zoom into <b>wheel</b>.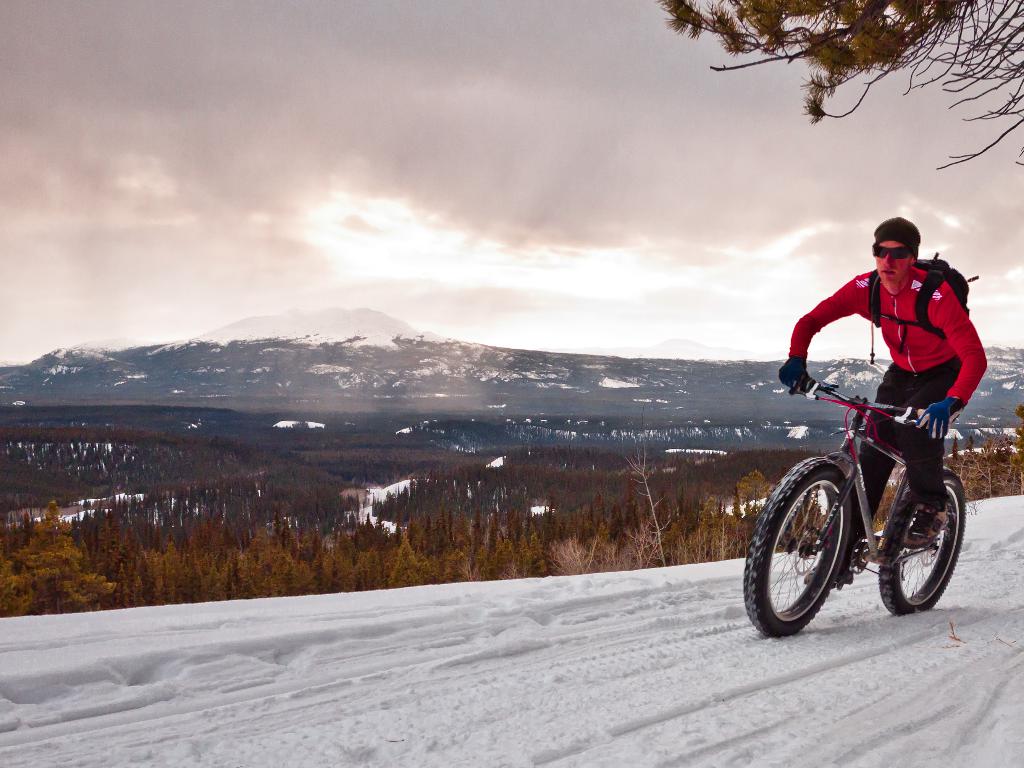
Zoom target: [776,462,871,634].
